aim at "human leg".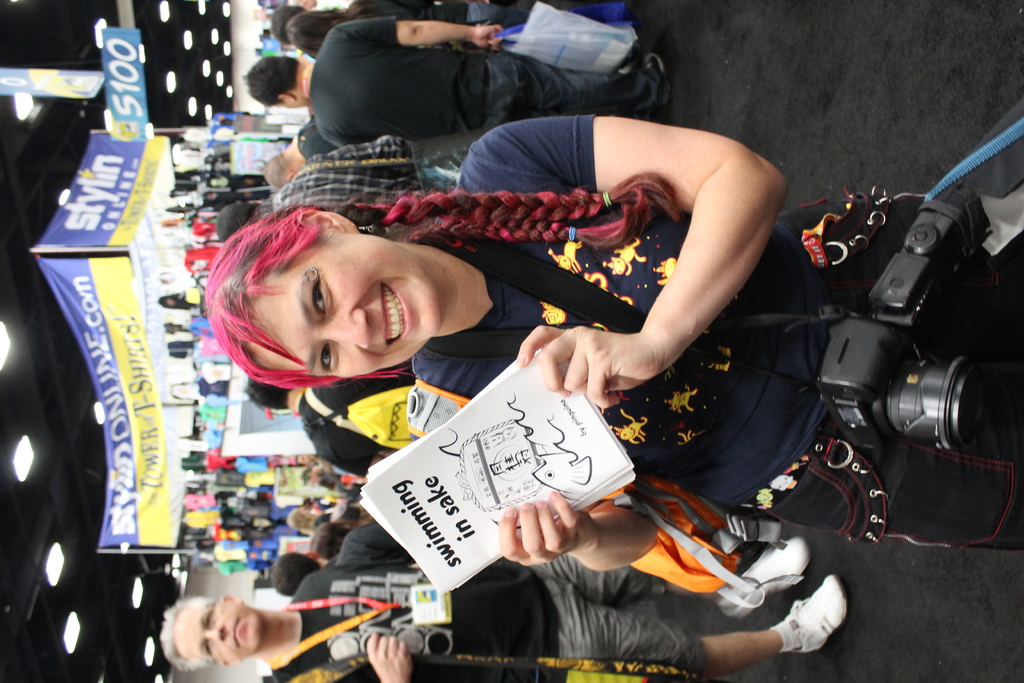
Aimed at crop(552, 579, 852, 667).
